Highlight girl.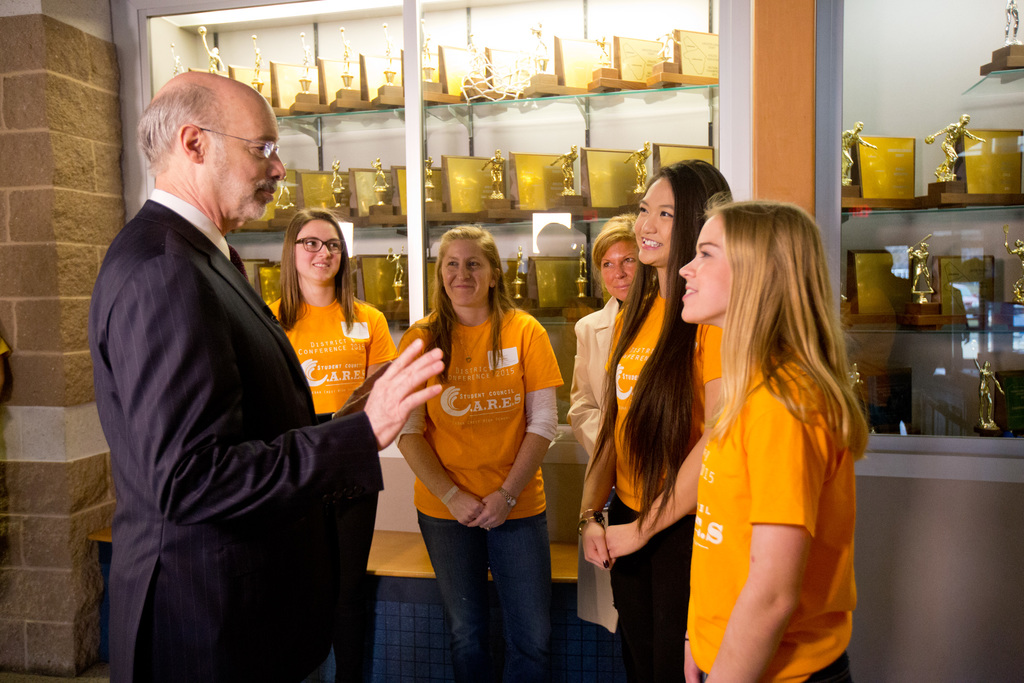
Highlighted region: BBox(594, 197, 865, 682).
